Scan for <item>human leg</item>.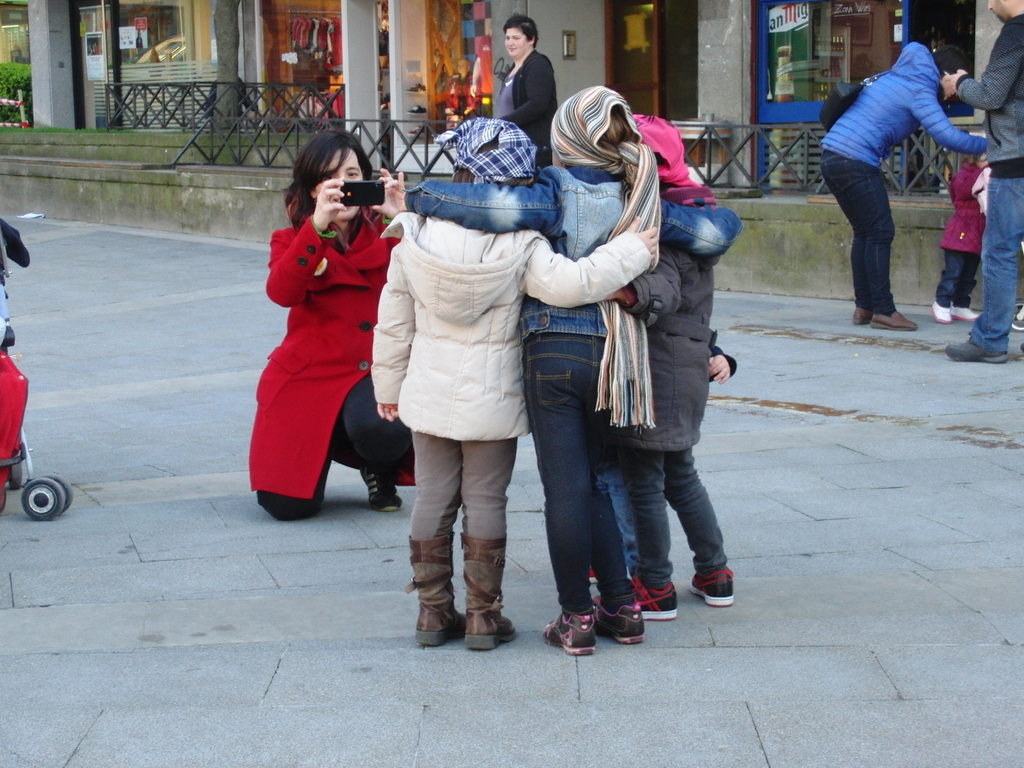
Scan result: bbox(459, 437, 517, 648).
